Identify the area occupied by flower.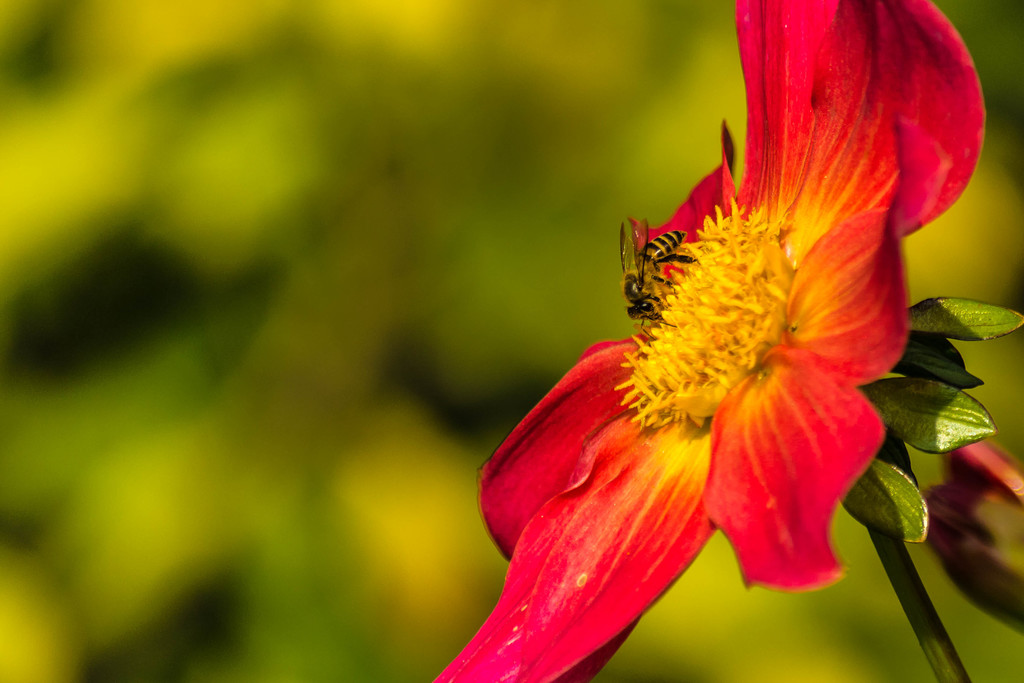
Area: region(459, 42, 936, 664).
